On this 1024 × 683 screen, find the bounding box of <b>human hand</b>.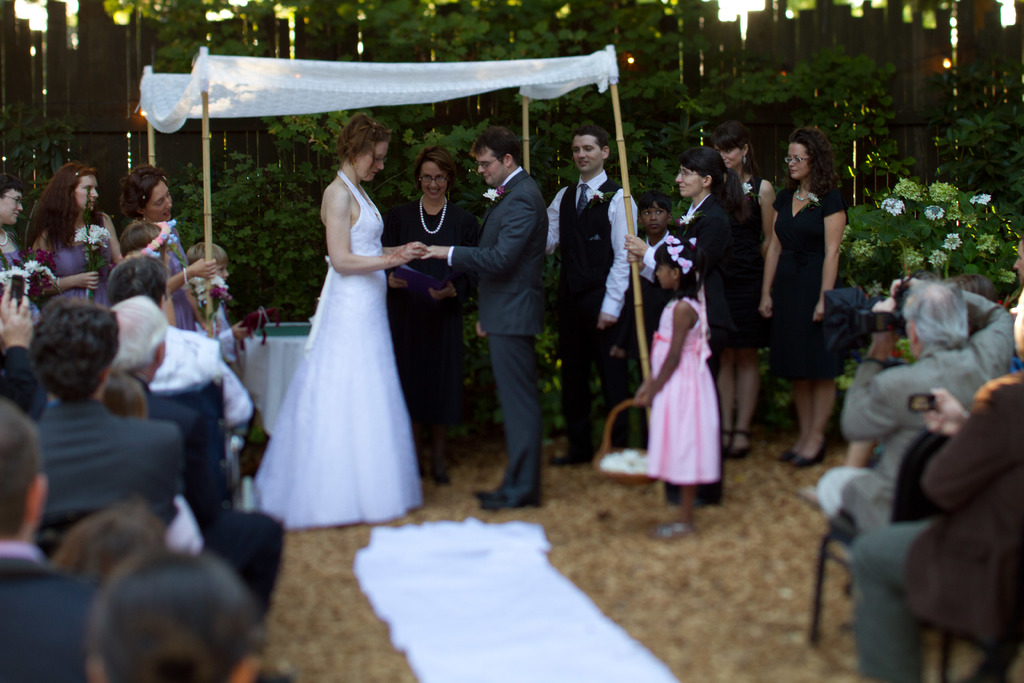
Bounding box: 420,243,449,262.
